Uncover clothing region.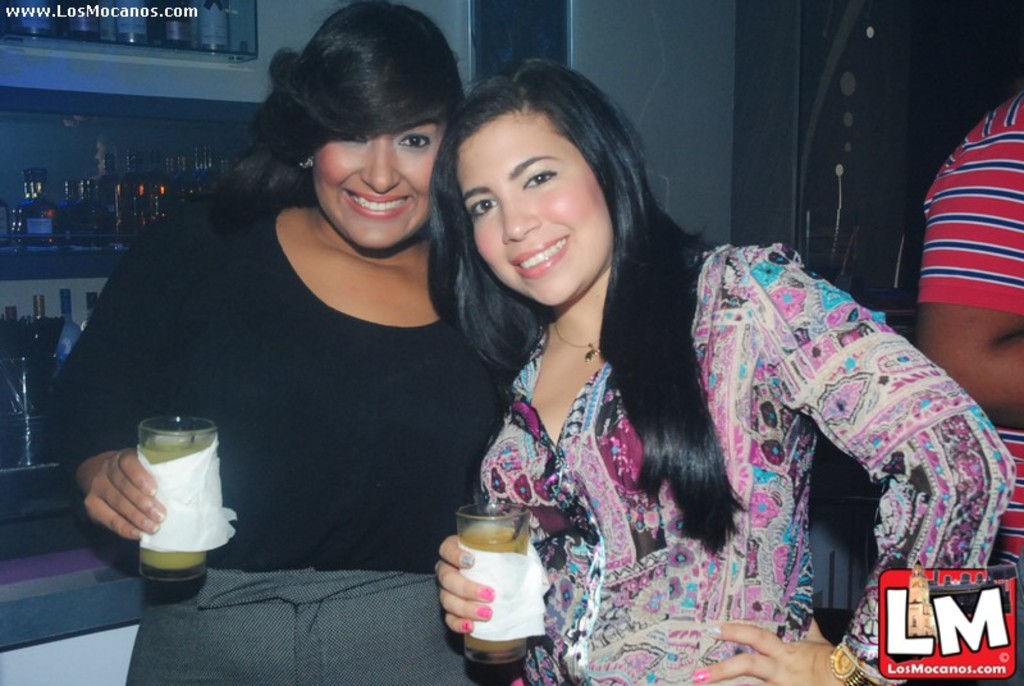
Uncovered: {"left": 472, "top": 248, "right": 1019, "bottom": 685}.
